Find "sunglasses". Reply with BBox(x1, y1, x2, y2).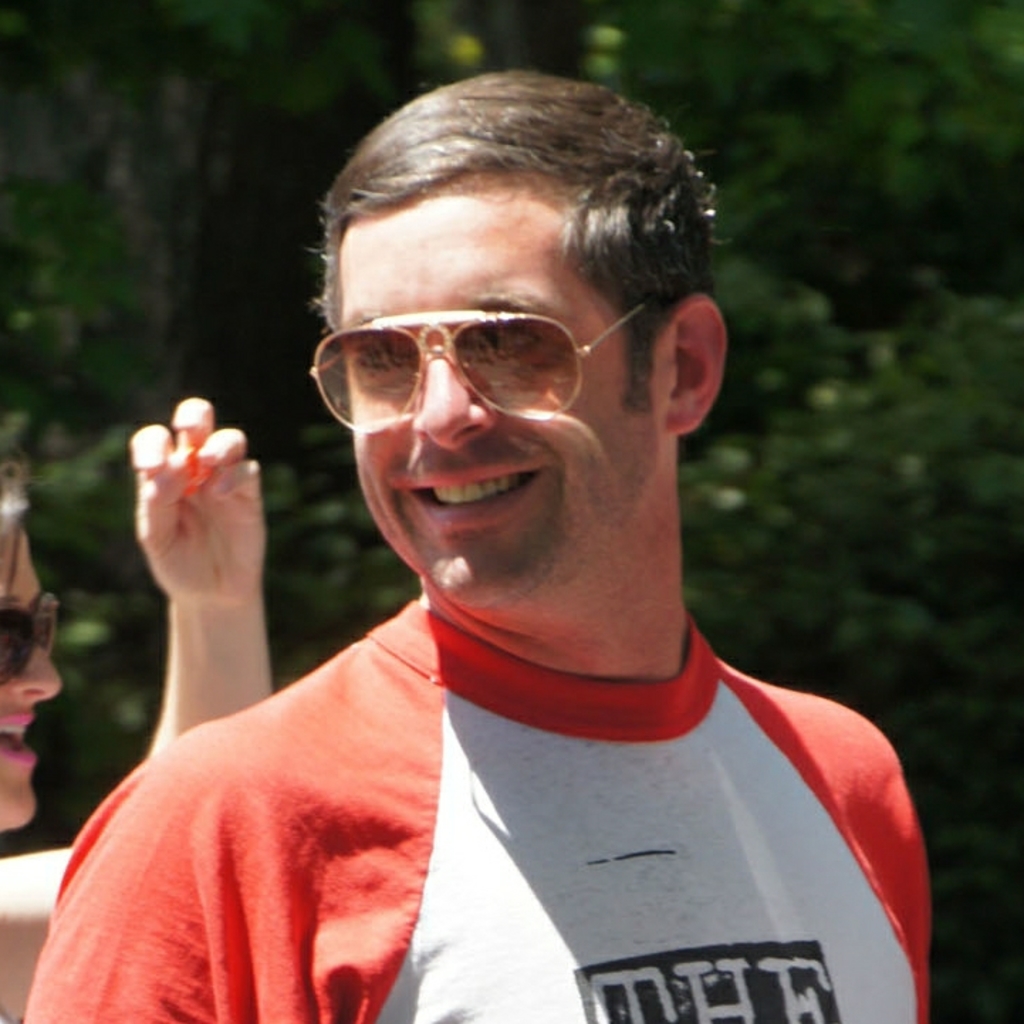
BBox(0, 589, 55, 692).
